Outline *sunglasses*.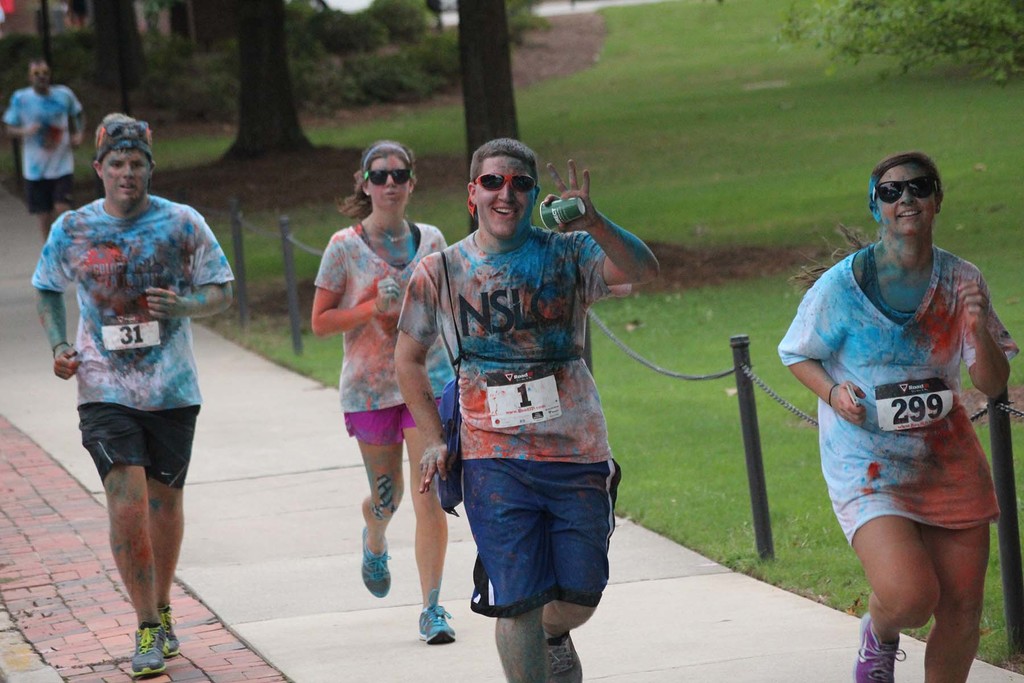
Outline: (x1=97, y1=120, x2=150, y2=142).
